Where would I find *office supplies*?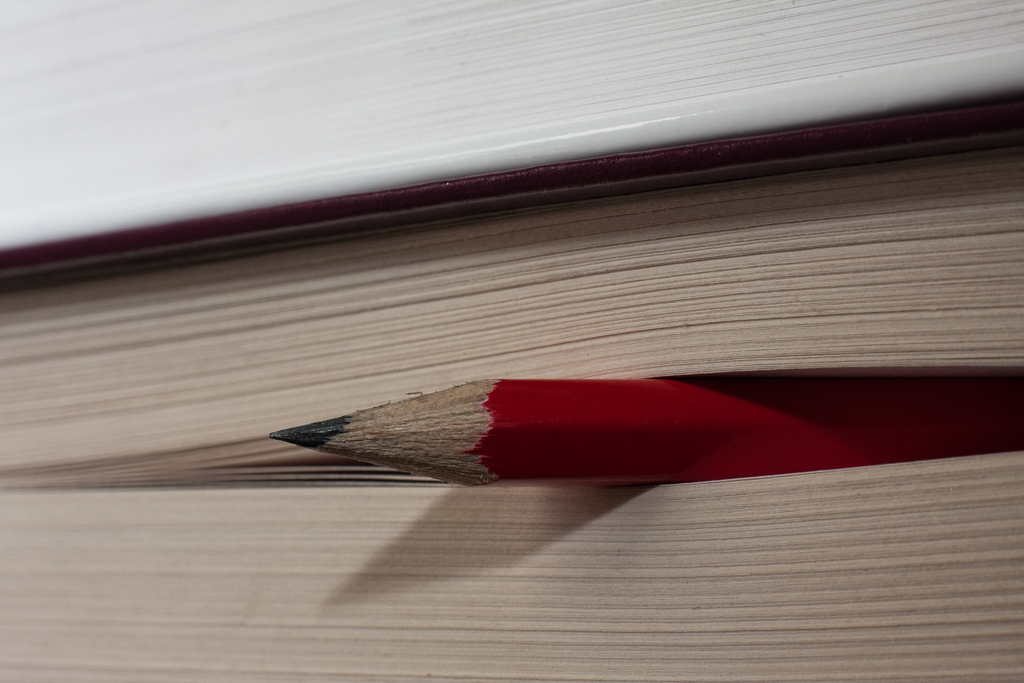
At 271/377/1023/484.
